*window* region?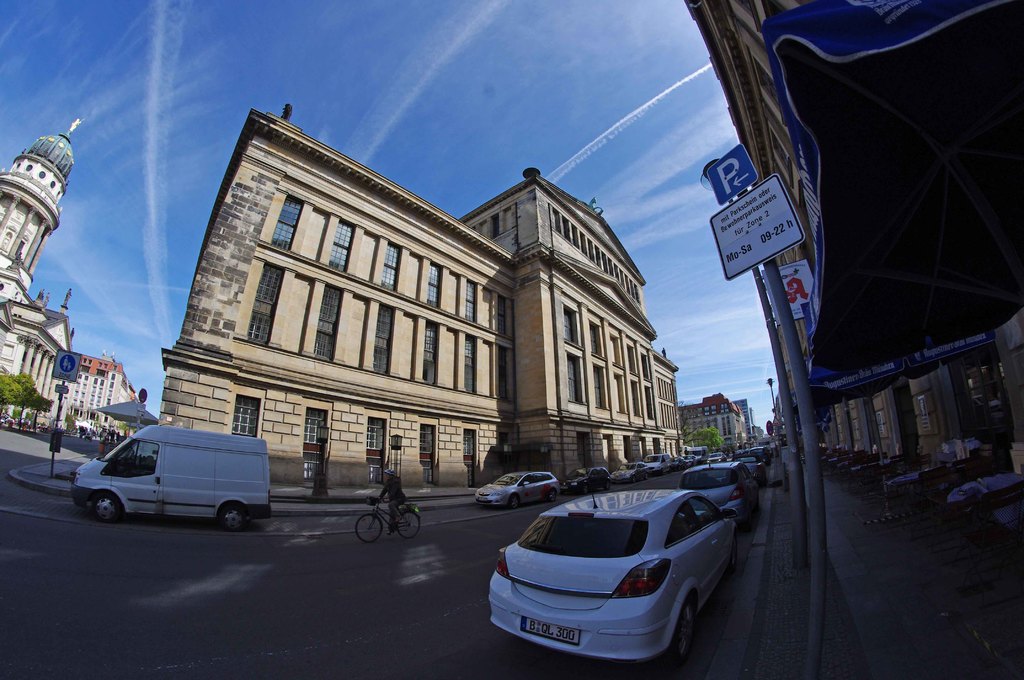
crop(113, 441, 156, 477)
